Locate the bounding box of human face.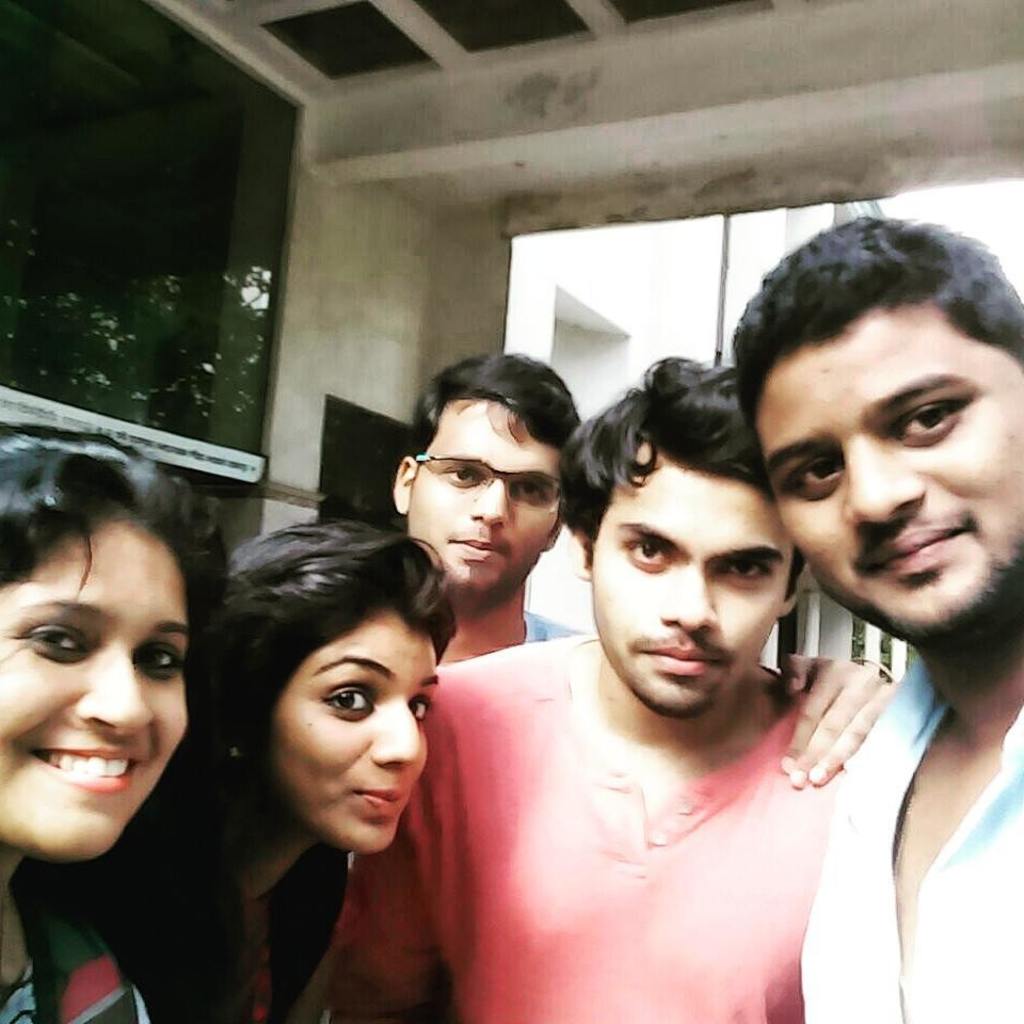
Bounding box: bbox=[265, 605, 441, 850].
